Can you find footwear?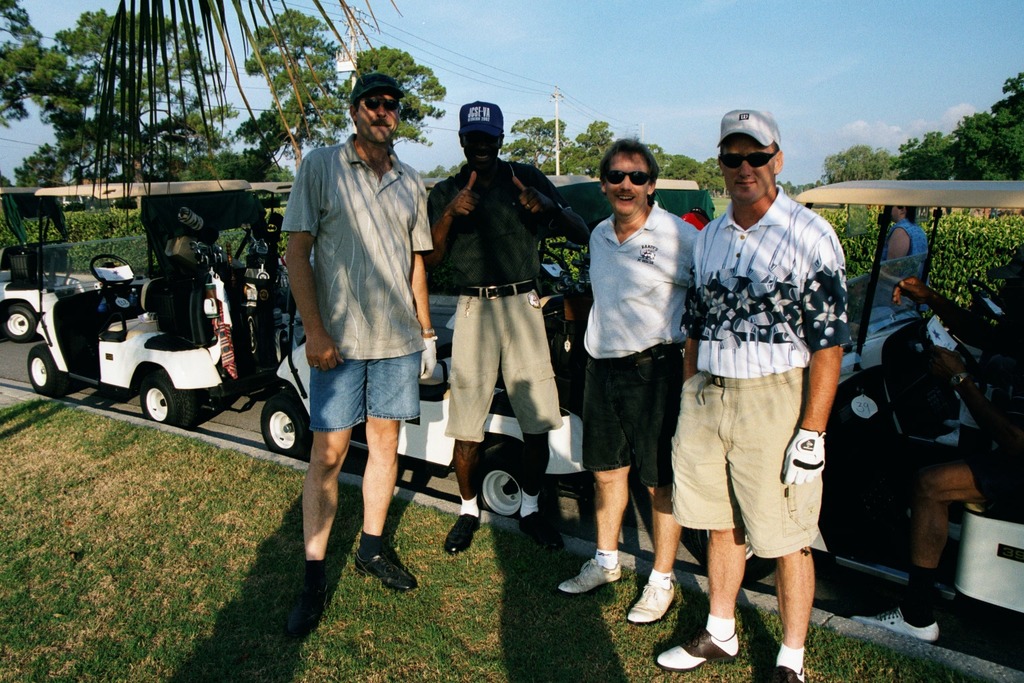
Yes, bounding box: {"left": 355, "top": 550, "right": 417, "bottom": 588}.
